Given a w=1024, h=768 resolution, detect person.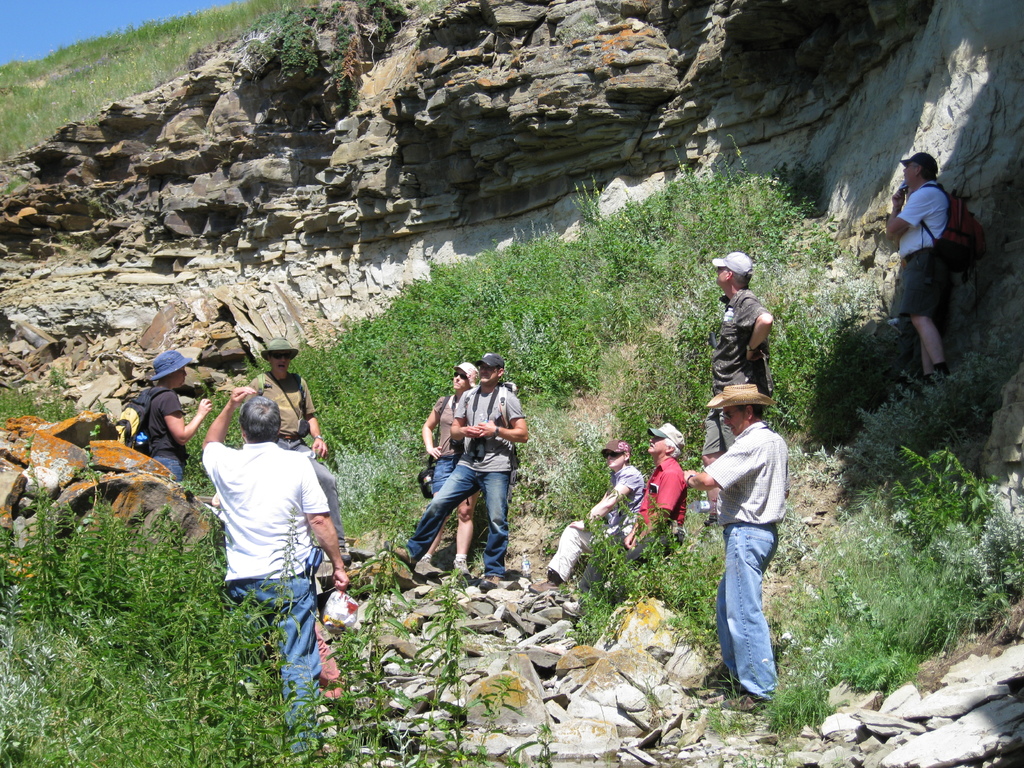
570/415/692/600.
